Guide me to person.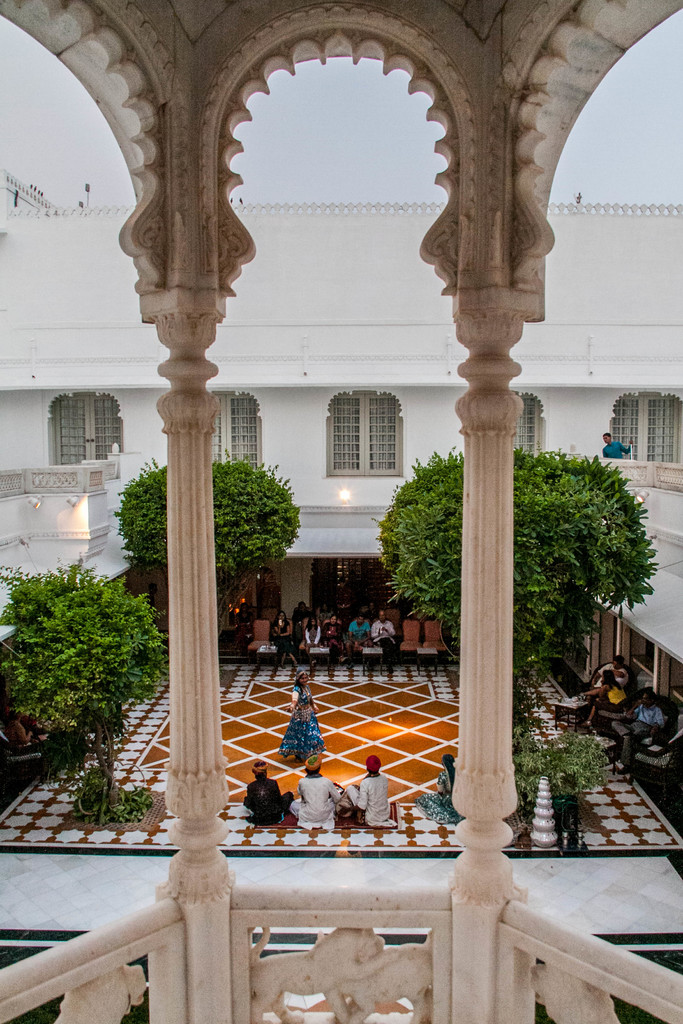
Guidance: select_region(343, 619, 369, 666).
